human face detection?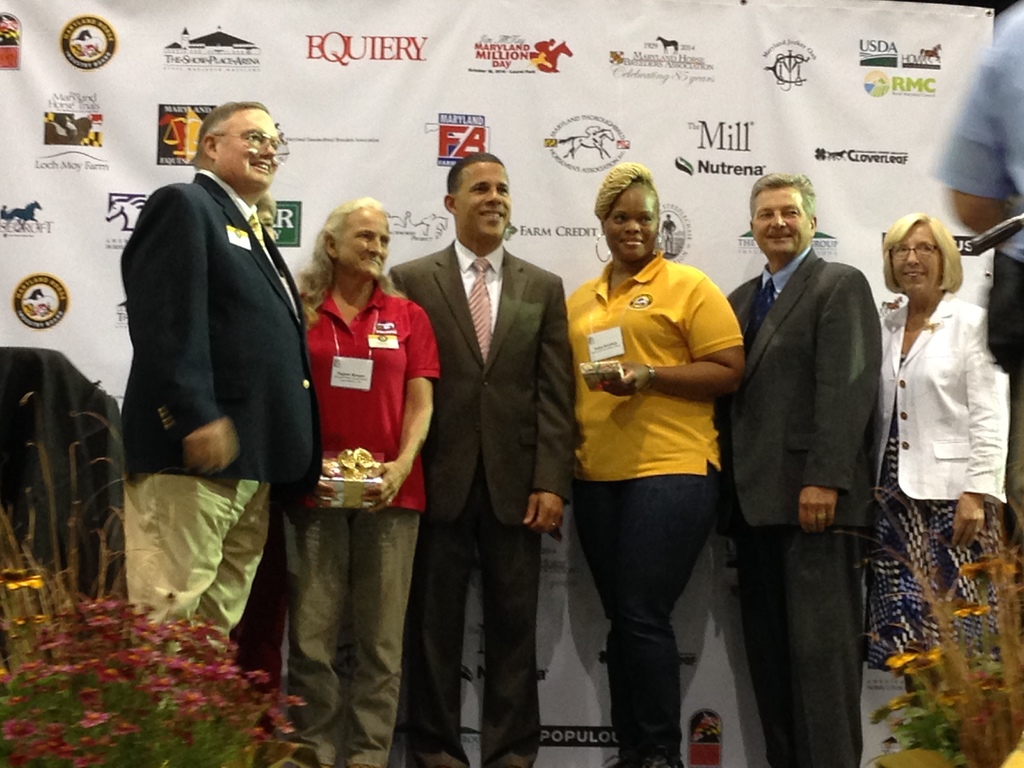
box=[456, 163, 513, 237]
